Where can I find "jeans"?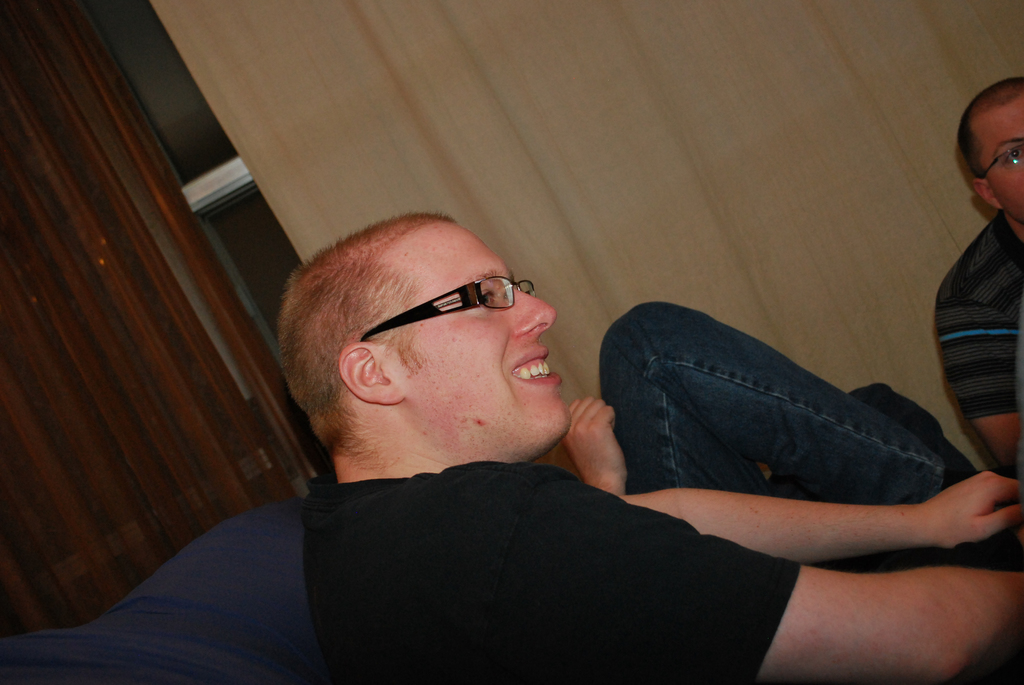
You can find it at Rect(567, 320, 989, 579).
